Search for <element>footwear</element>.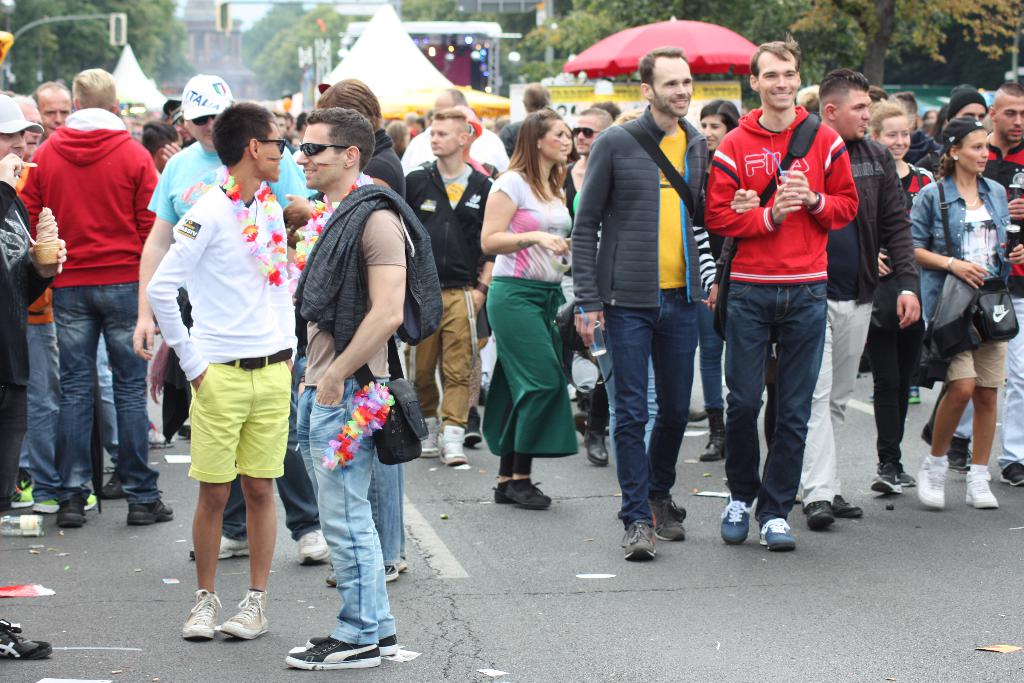
Found at [left=968, top=475, right=994, bottom=506].
